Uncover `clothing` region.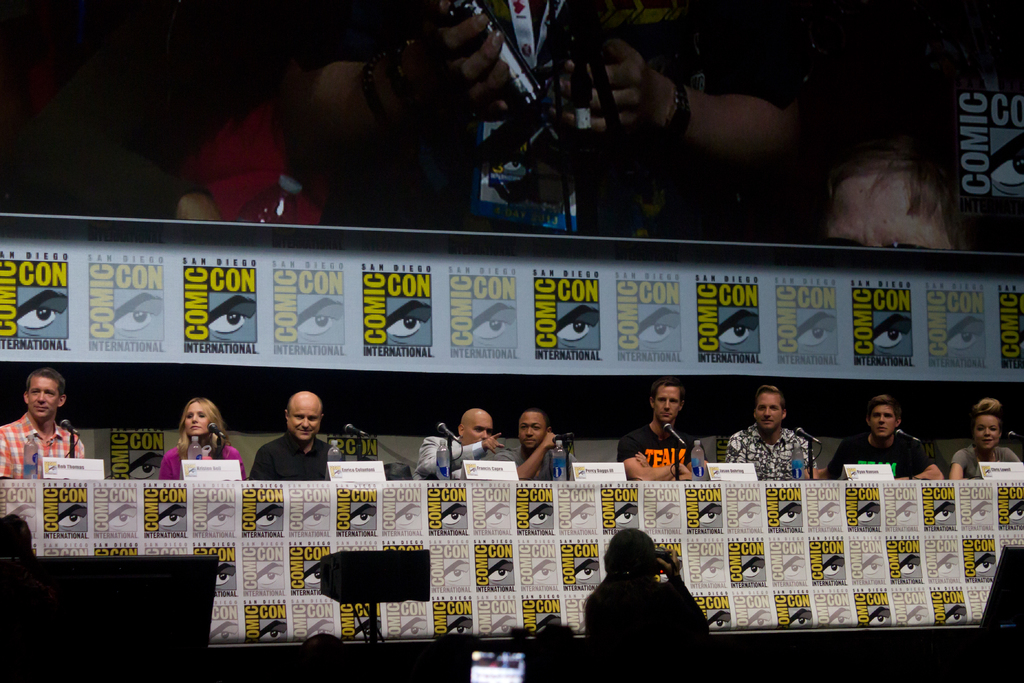
Uncovered: [828,434,934,481].
